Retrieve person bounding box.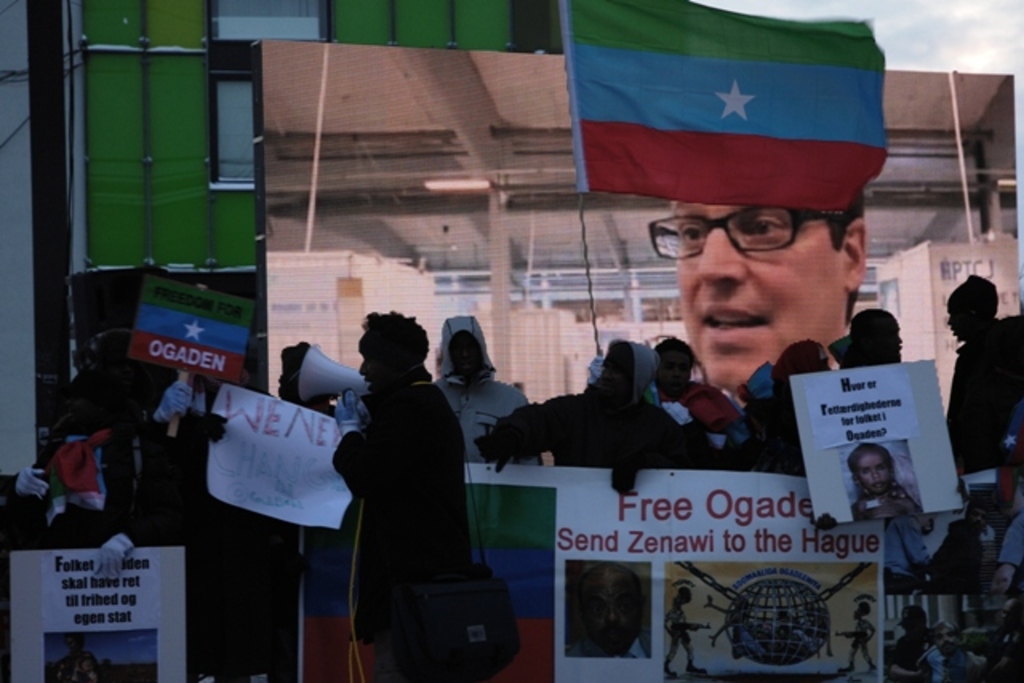
Bounding box: left=942, top=272, right=1022, bottom=477.
